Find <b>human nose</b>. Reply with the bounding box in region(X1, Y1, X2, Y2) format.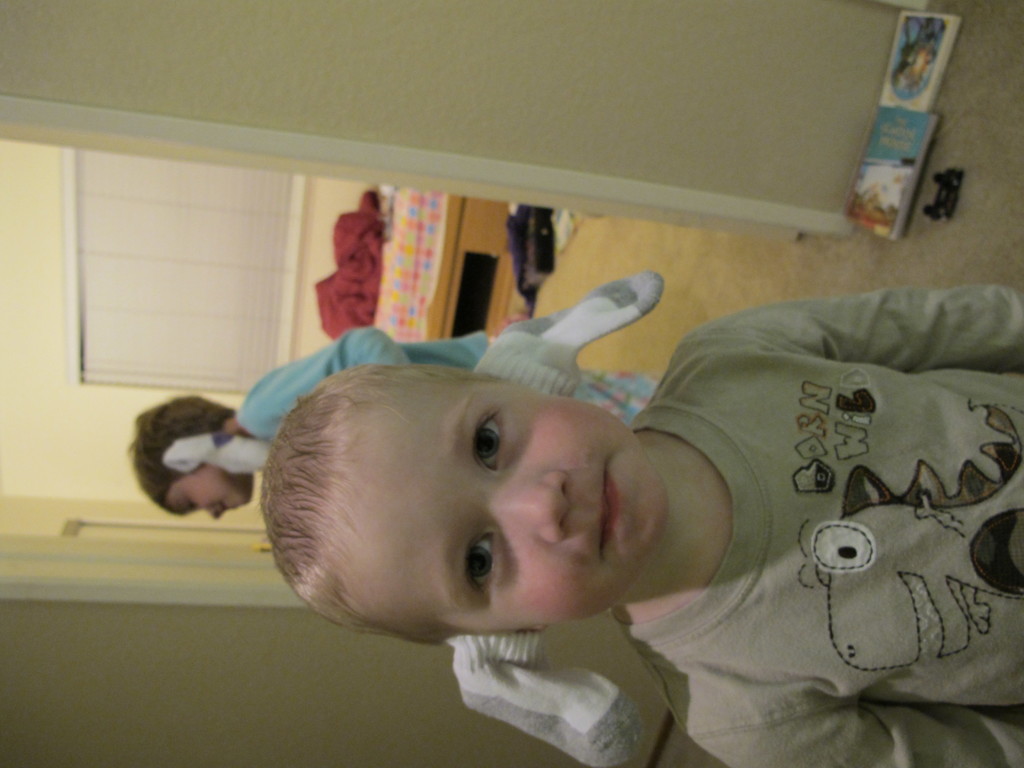
region(204, 508, 222, 522).
